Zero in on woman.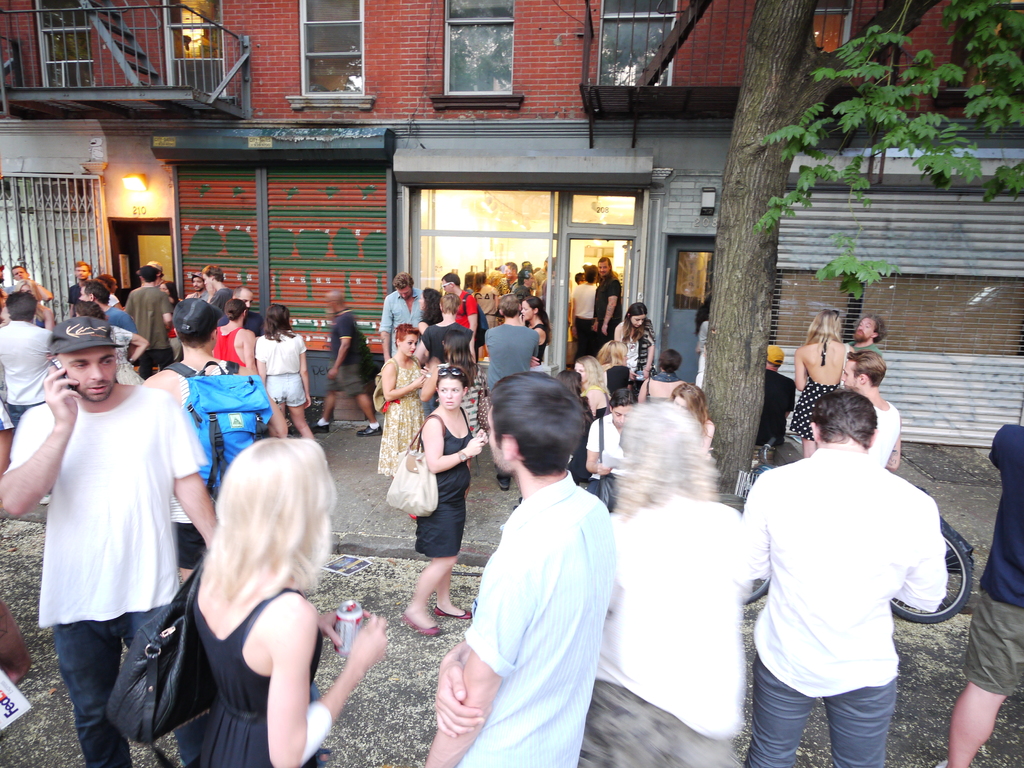
Zeroed in: bbox=(415, 291, 479, 365).
